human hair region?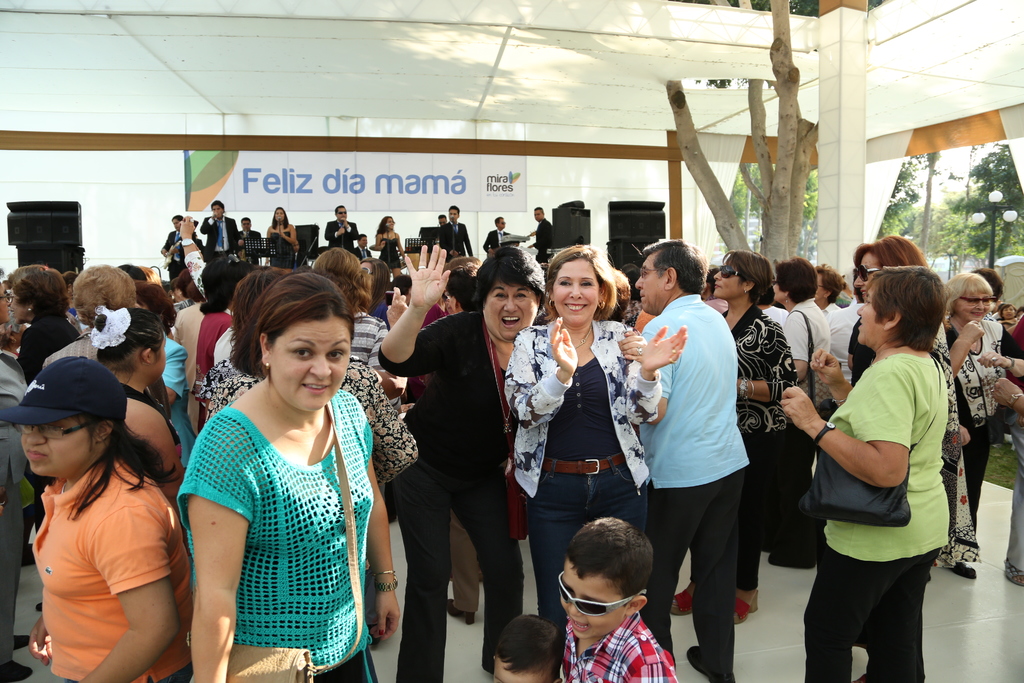
640 237 708 295
